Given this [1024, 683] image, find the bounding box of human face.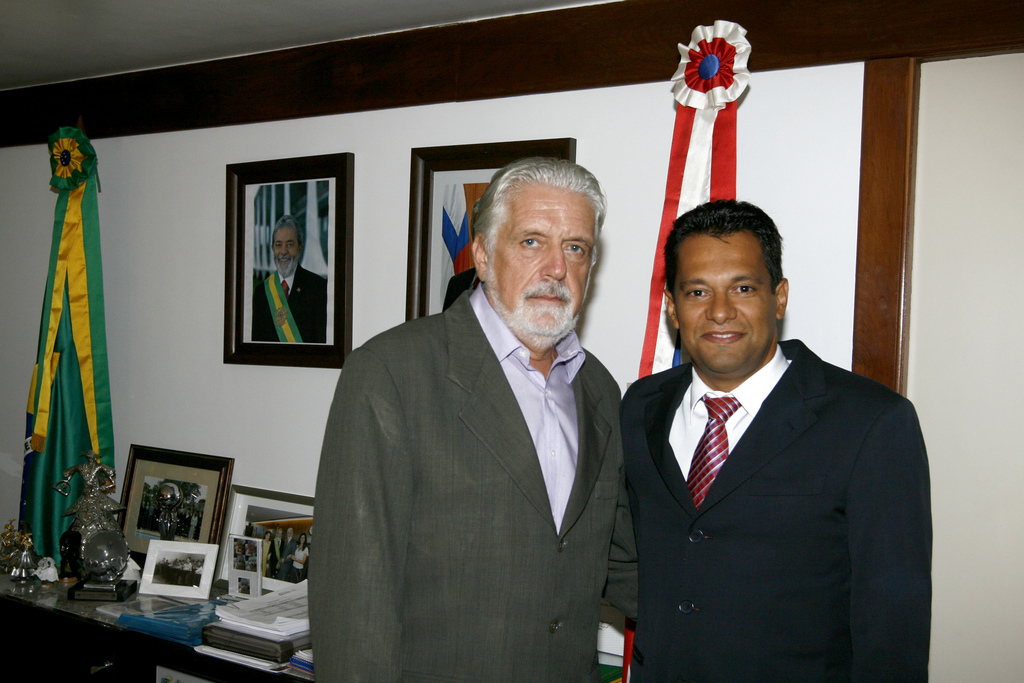
bbox(271, 227, 301, 277).
